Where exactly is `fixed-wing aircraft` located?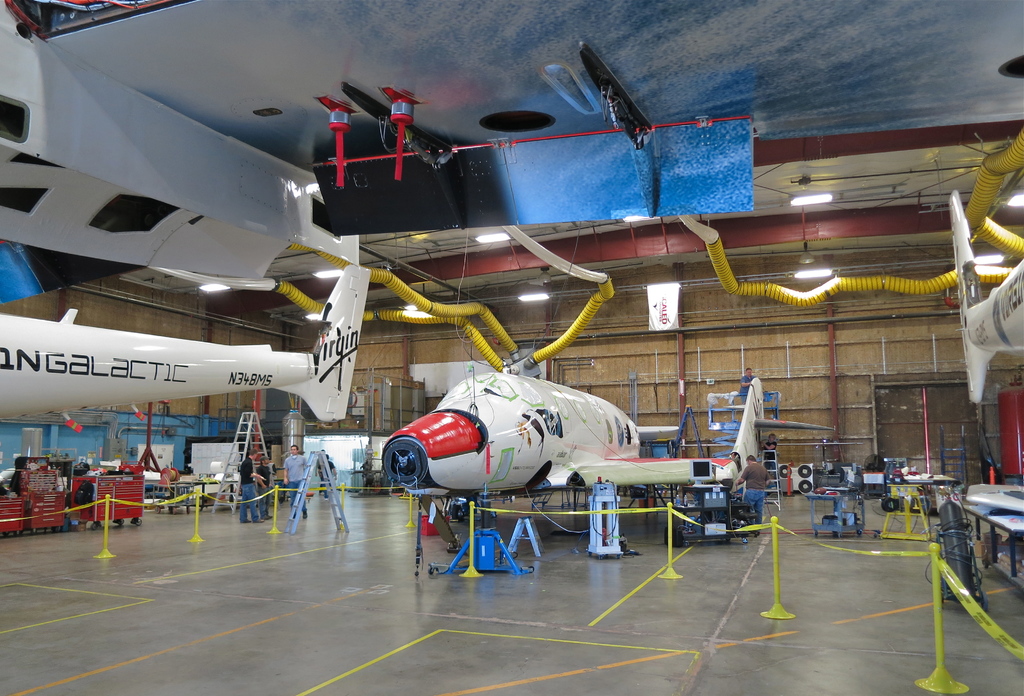
Its bounding box is pyautogui.locateOnScreen(372, 353, 831, 526).
